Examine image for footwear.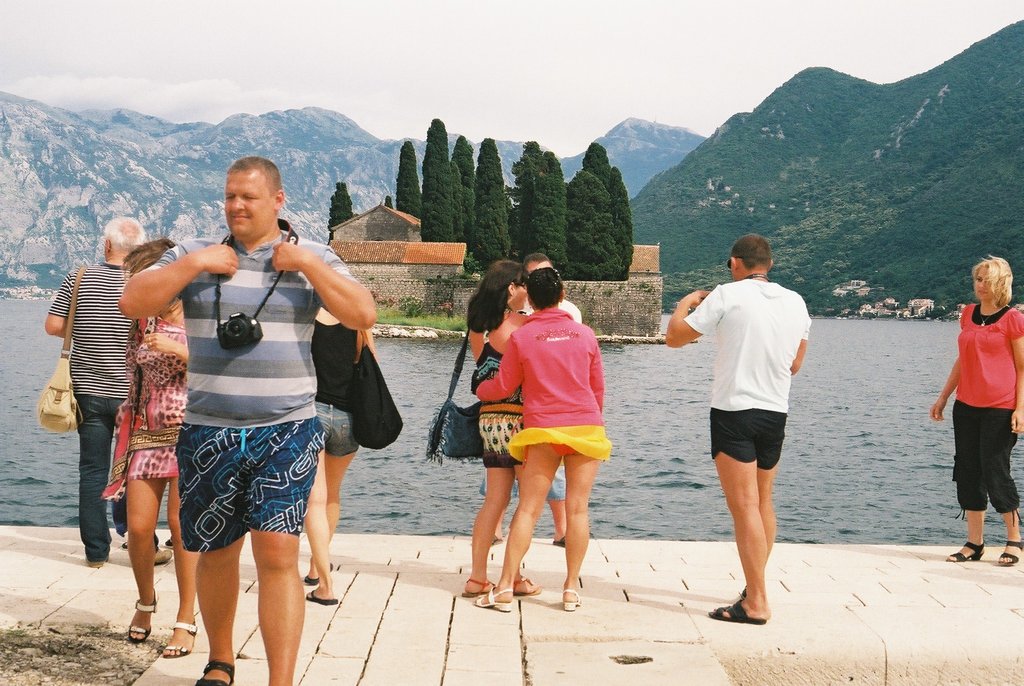
Examination result: <box>305,591,333,604</box>.
